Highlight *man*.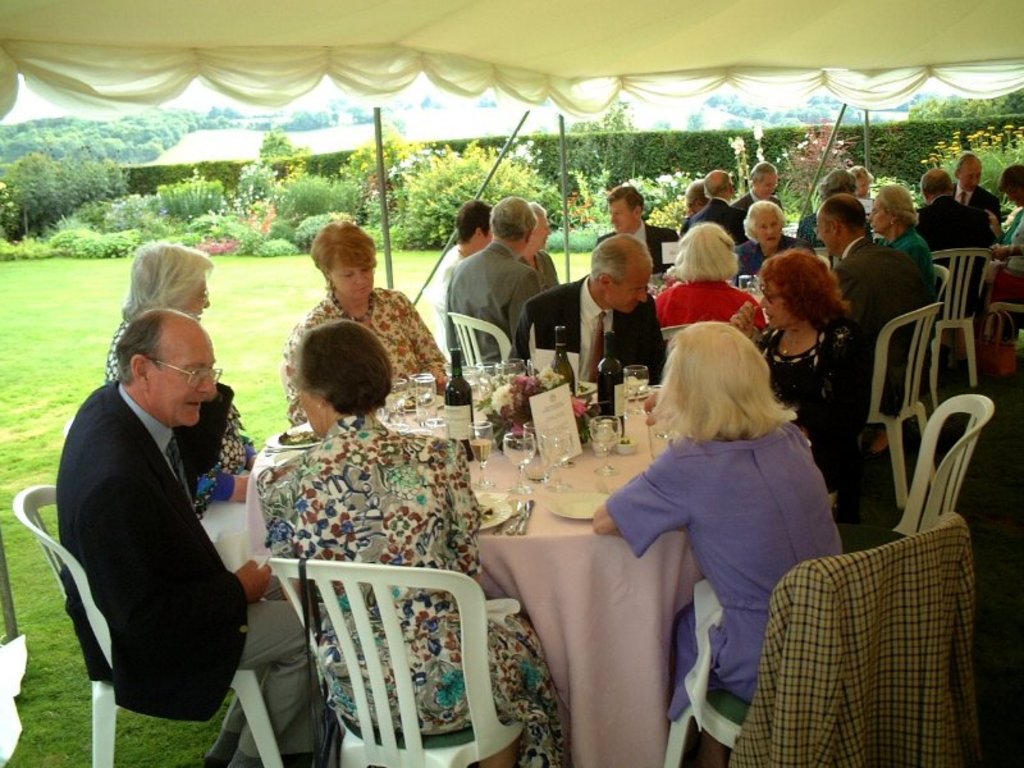
Highlighted region: [left=443, top=196, right=543, bottom=367].
